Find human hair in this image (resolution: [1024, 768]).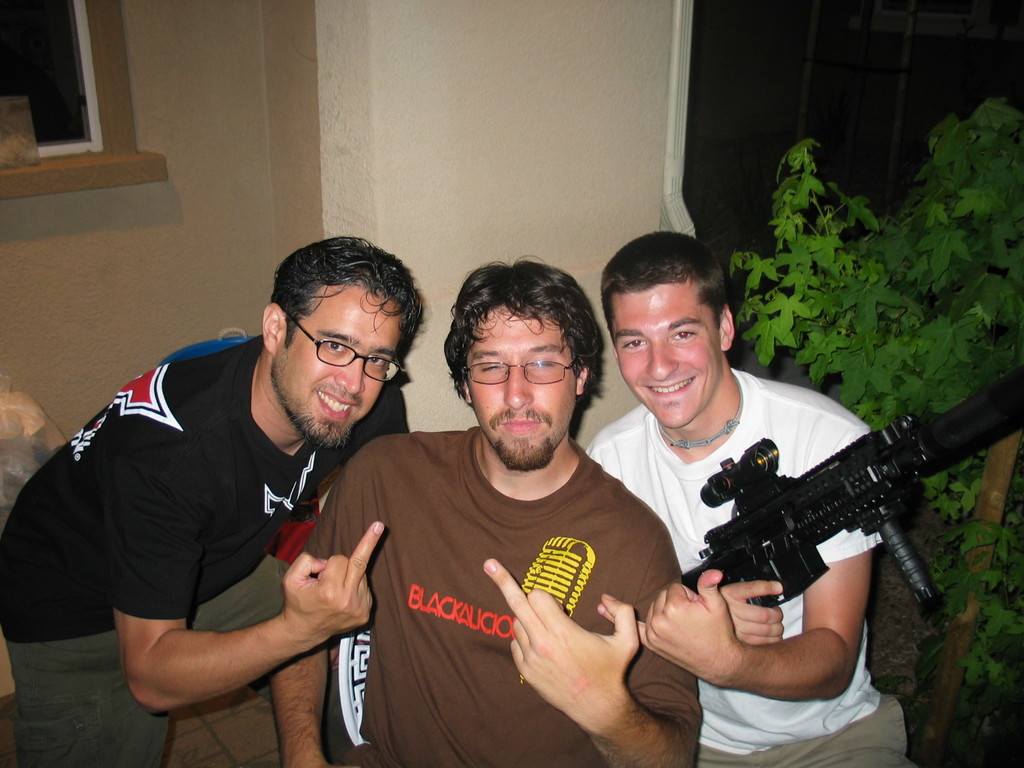
x1=600, y1=231, x2=728, y2=349.
